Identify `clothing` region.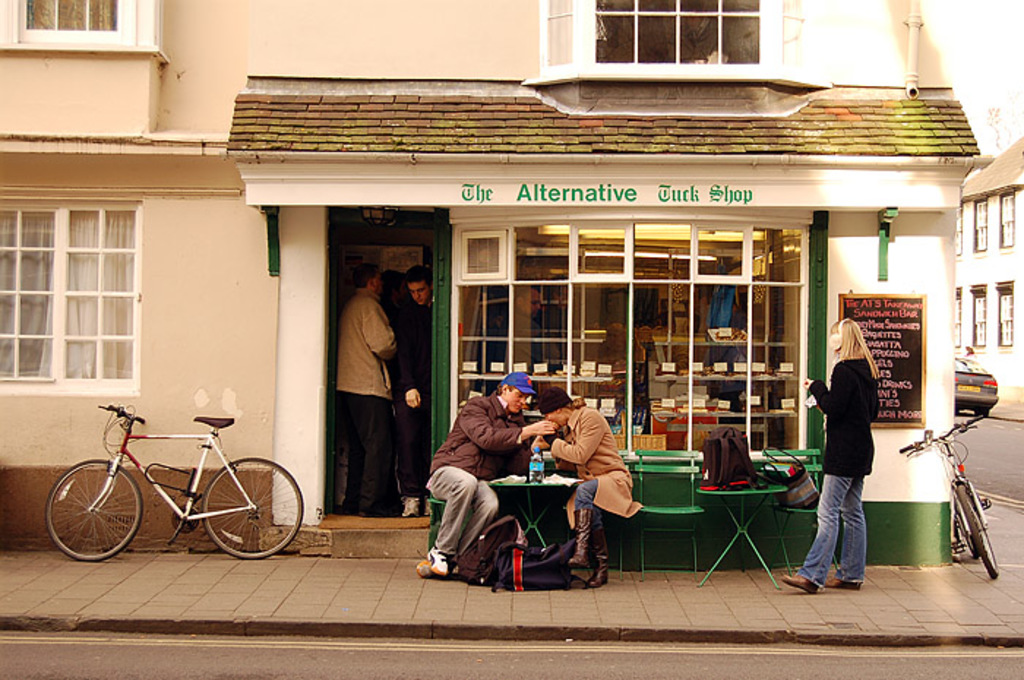
Region: [x1=391, y1=292, x2=433, y2=502].
